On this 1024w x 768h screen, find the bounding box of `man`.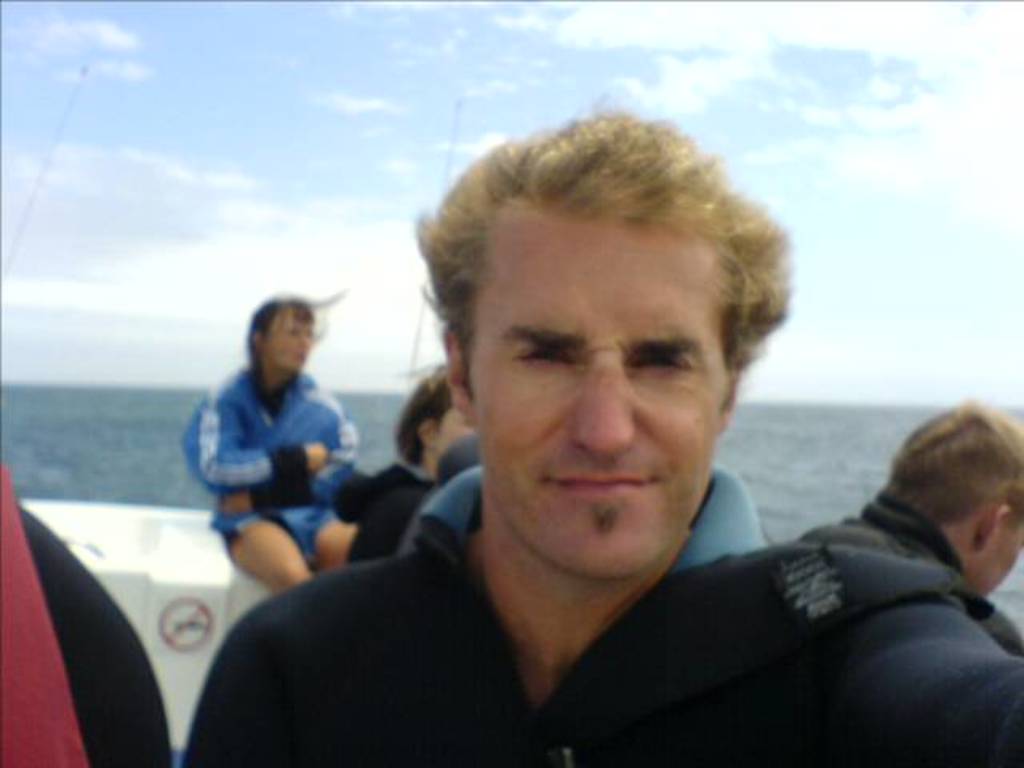
Bounding box: BBox(170, 86, 1022, 766).
